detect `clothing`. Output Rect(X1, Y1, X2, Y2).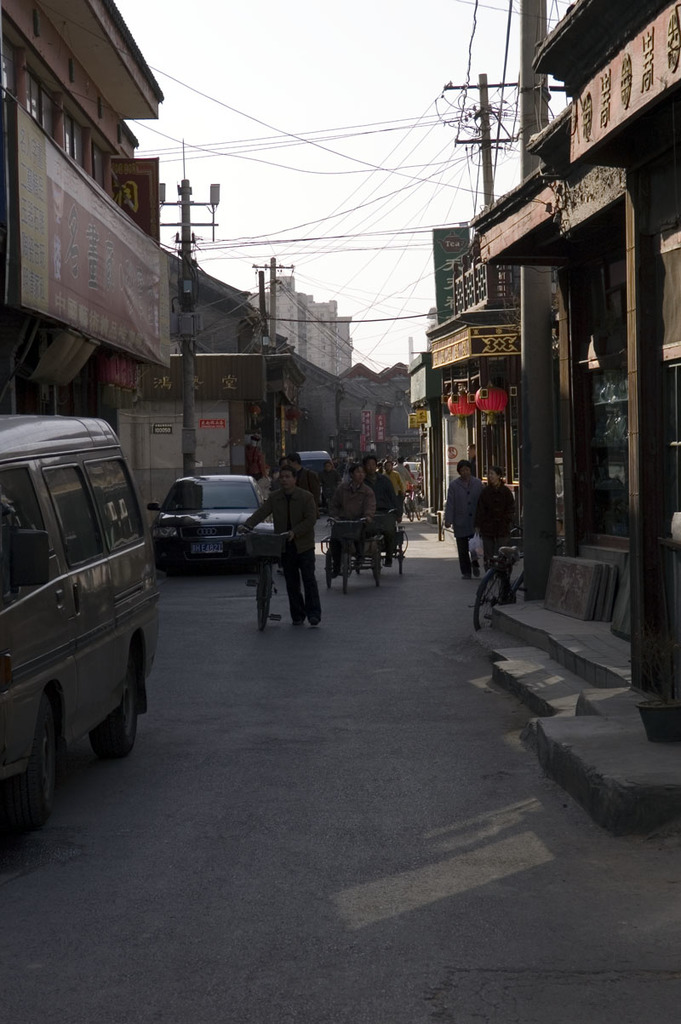
Rect(441, 480, 484, 536).
